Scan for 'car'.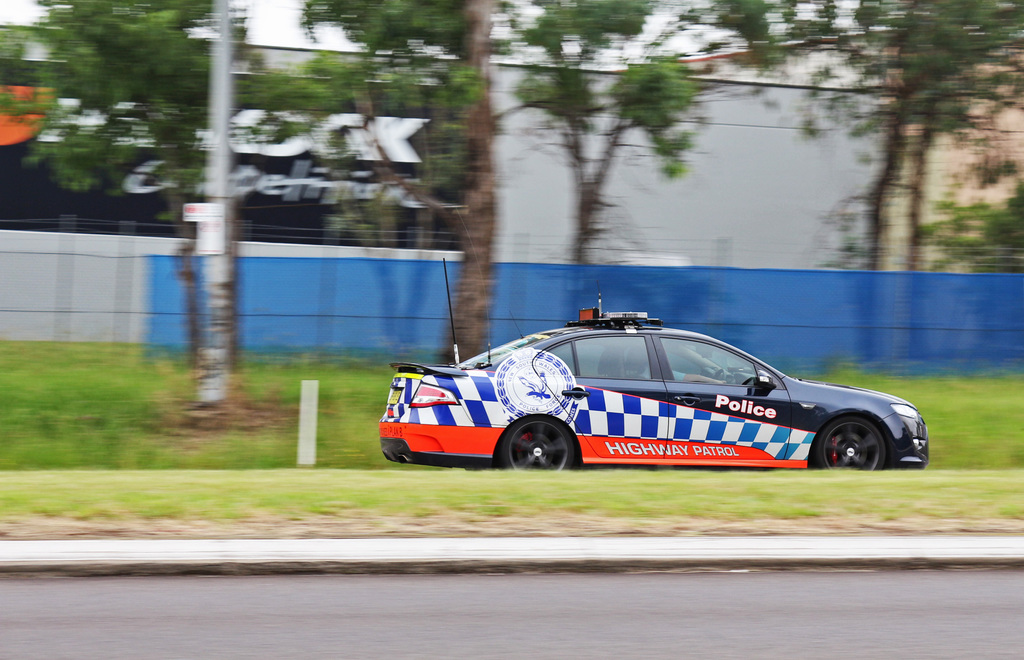
Scan result: <box>378,213,930,471</box>.
